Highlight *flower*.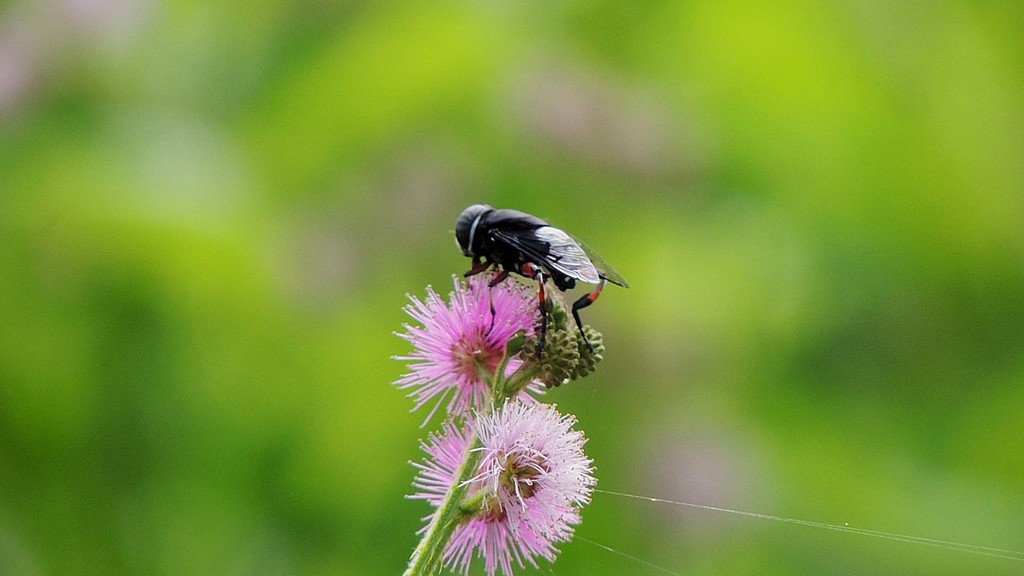
Highlighted region: box=[382, 272, 559, 443].
